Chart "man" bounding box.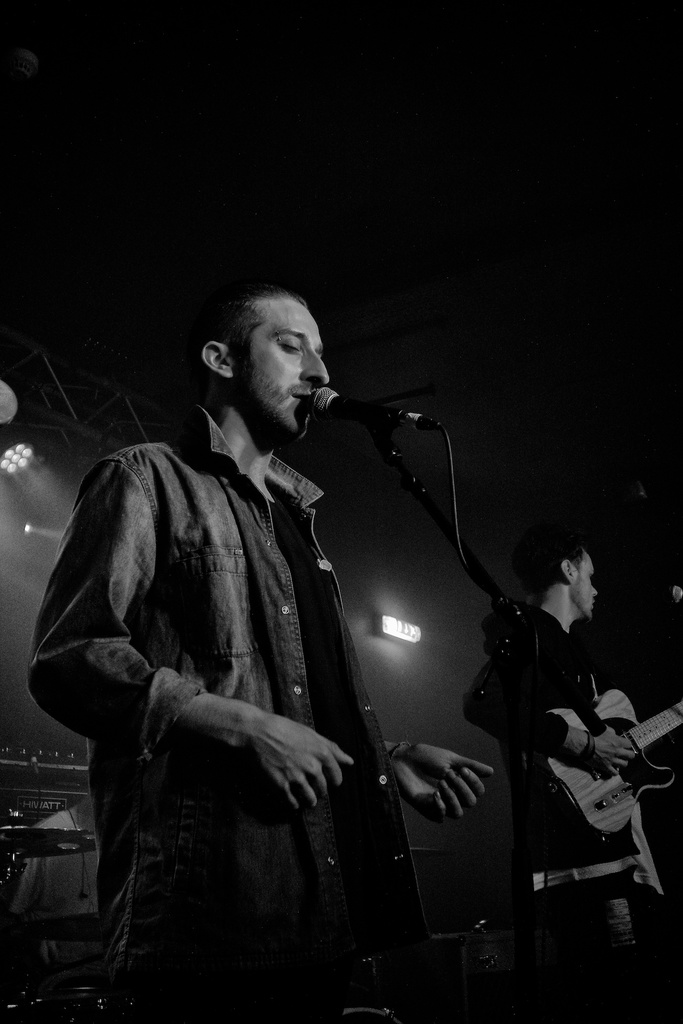
Charted: 46/253/496/996.
